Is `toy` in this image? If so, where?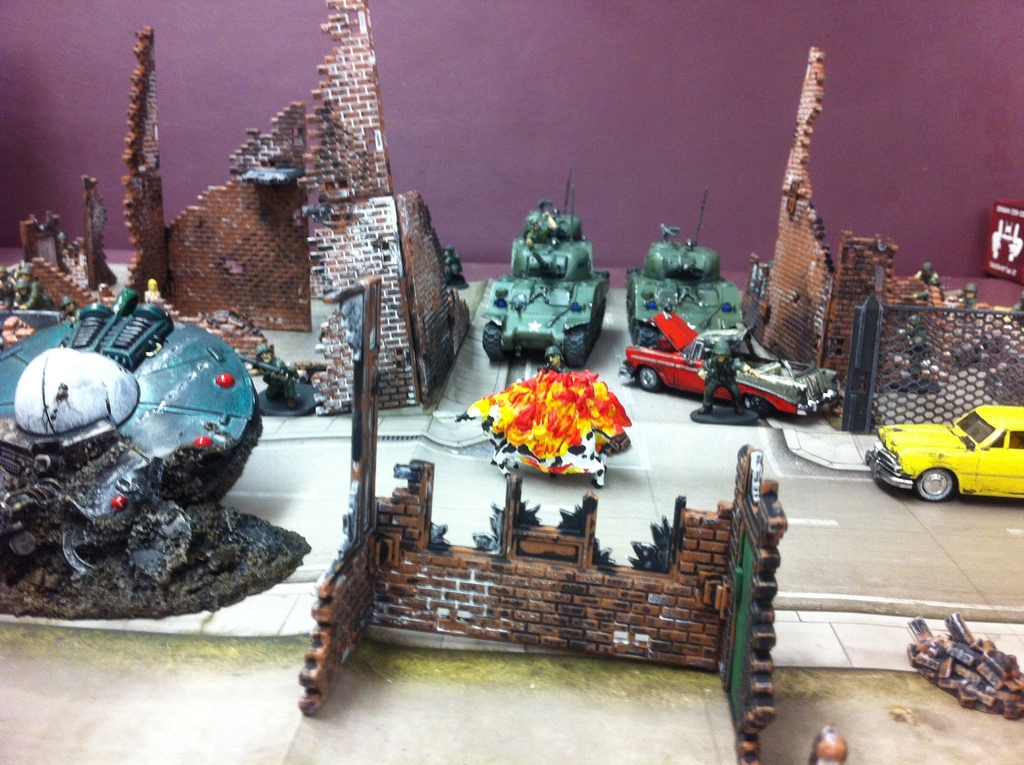
Yes, at [0, 293, 320, 609].
